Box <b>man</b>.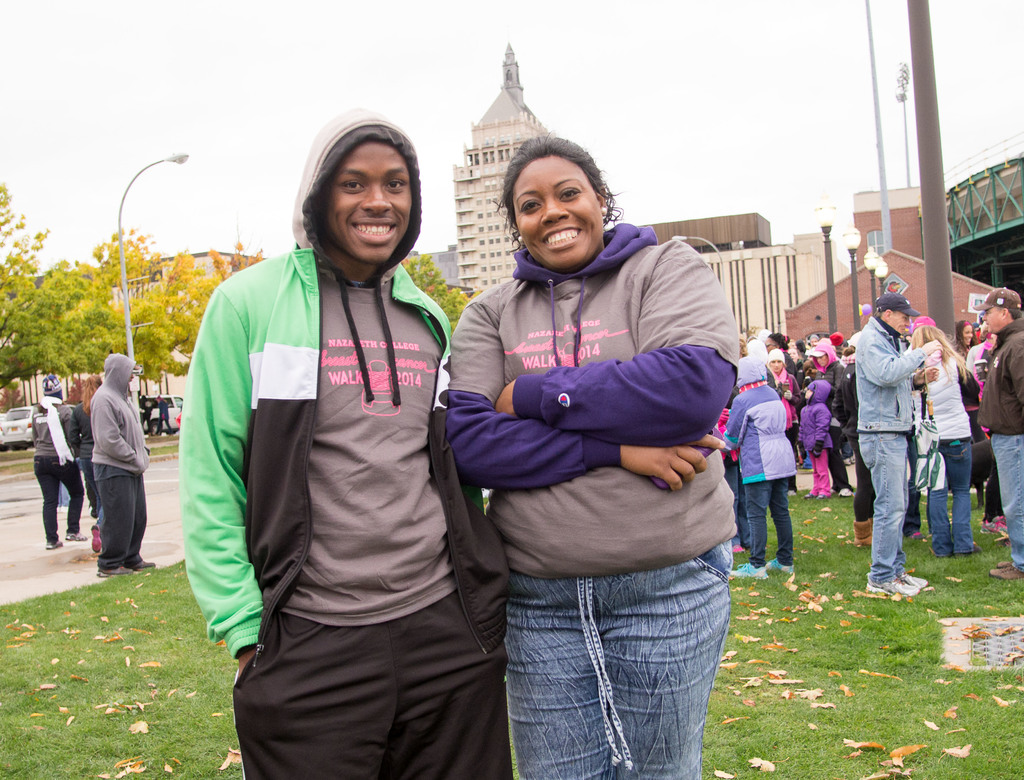
bbox(854, 291, 941, 599).
